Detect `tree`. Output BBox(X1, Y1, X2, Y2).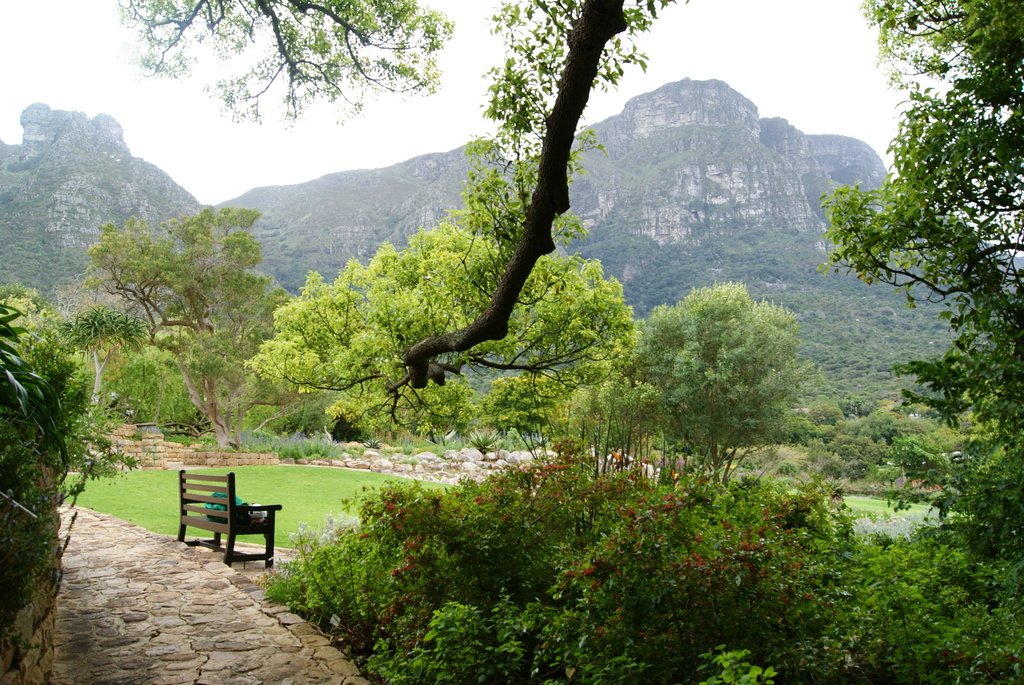
BBox(813, 7, 1023, 554).
